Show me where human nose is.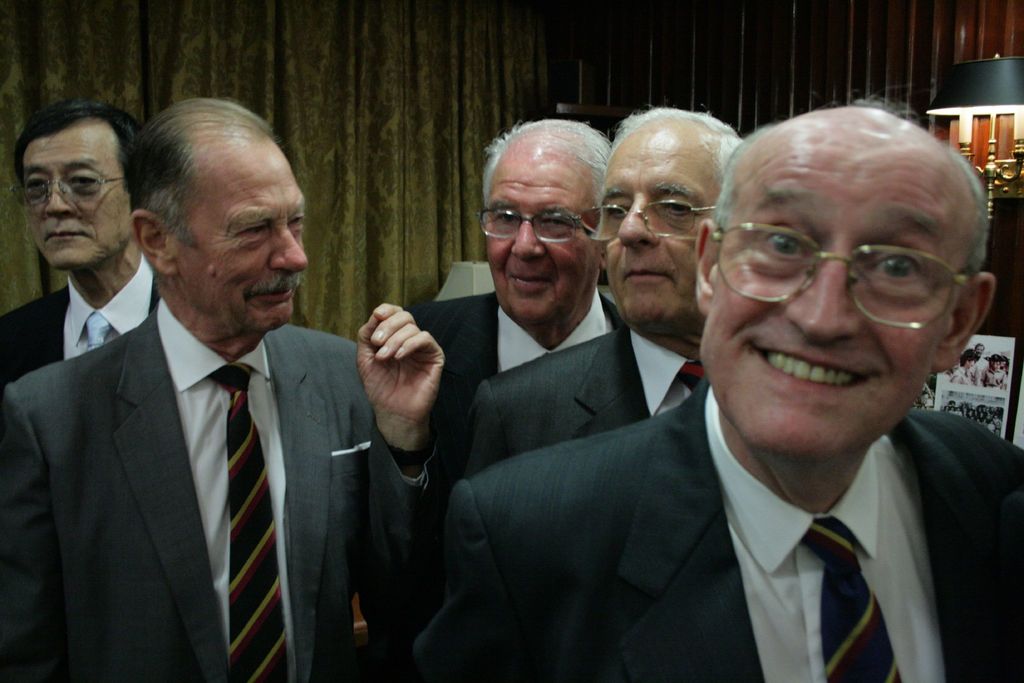
human nose is at <bbox>268, 224, 309, 273</bbox>.
